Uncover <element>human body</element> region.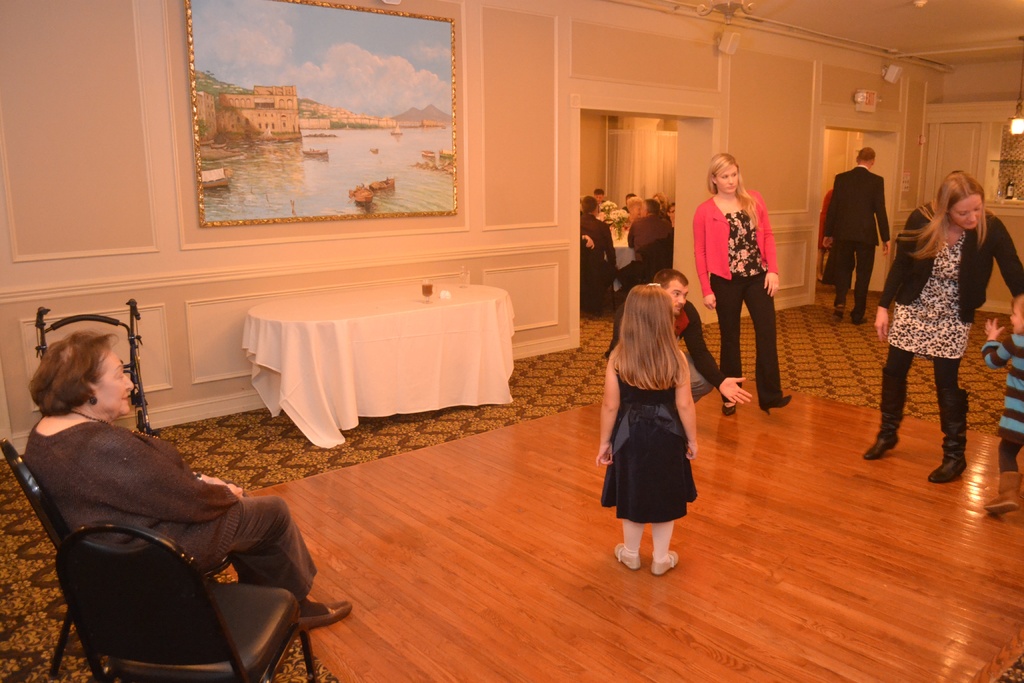
Uncovered: [21, 325, 353, 645].
